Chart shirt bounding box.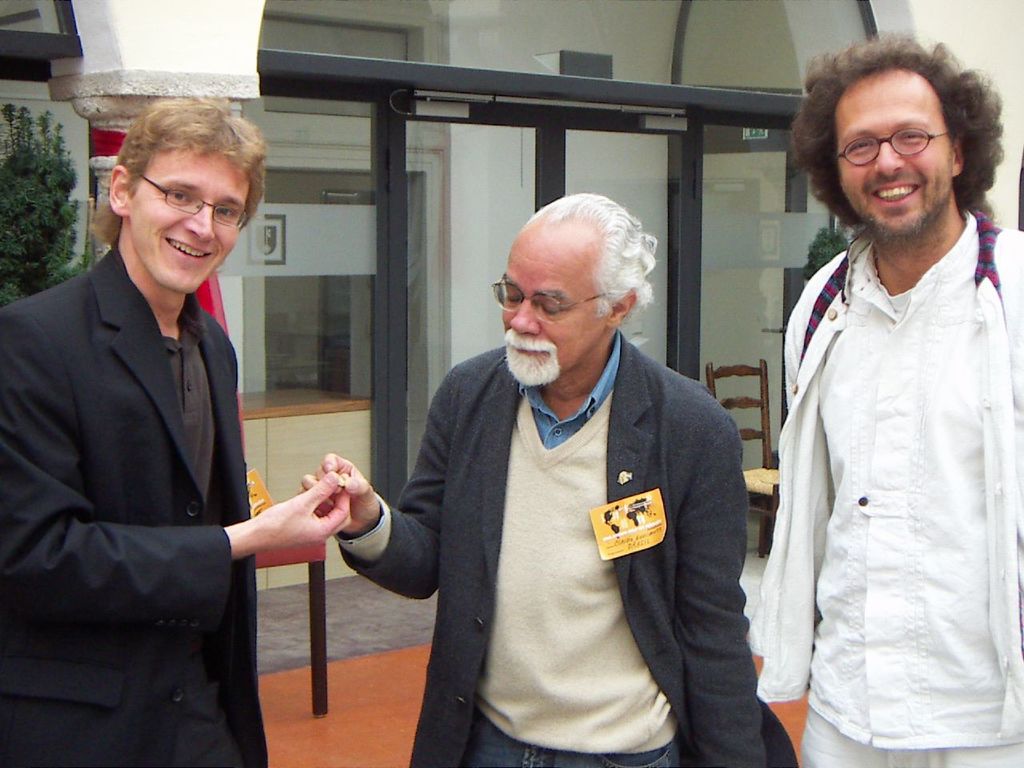
Charted: Rect(806, 211, 999, 744).
